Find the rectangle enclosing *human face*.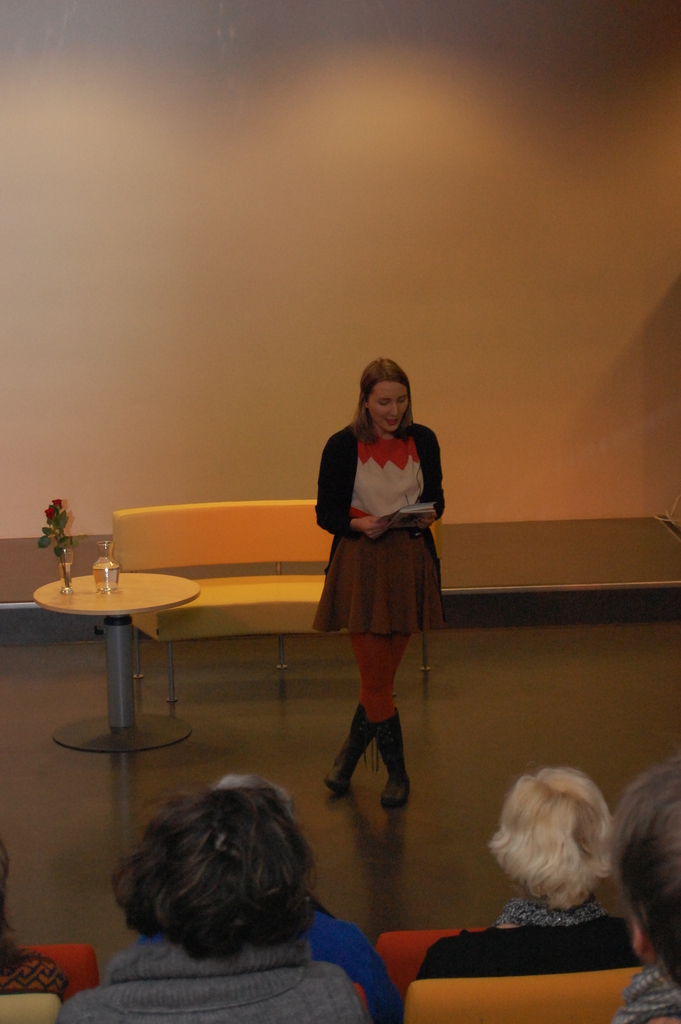
(x1=370, y1=385, x2=408, y2=429).
